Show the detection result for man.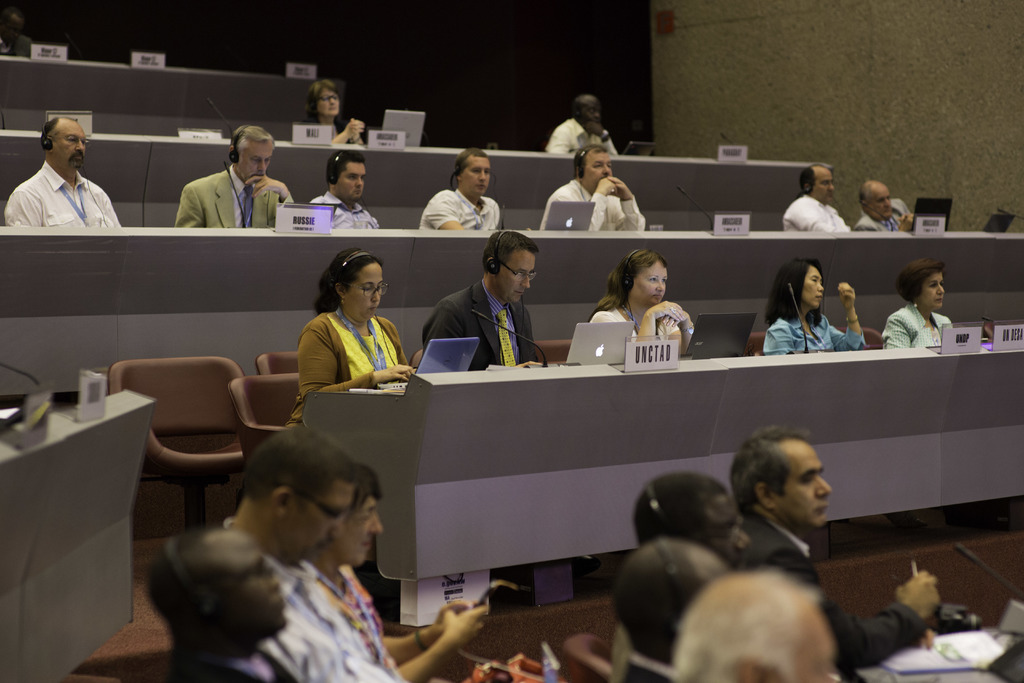
bbox(420, 147, 501, 229).
